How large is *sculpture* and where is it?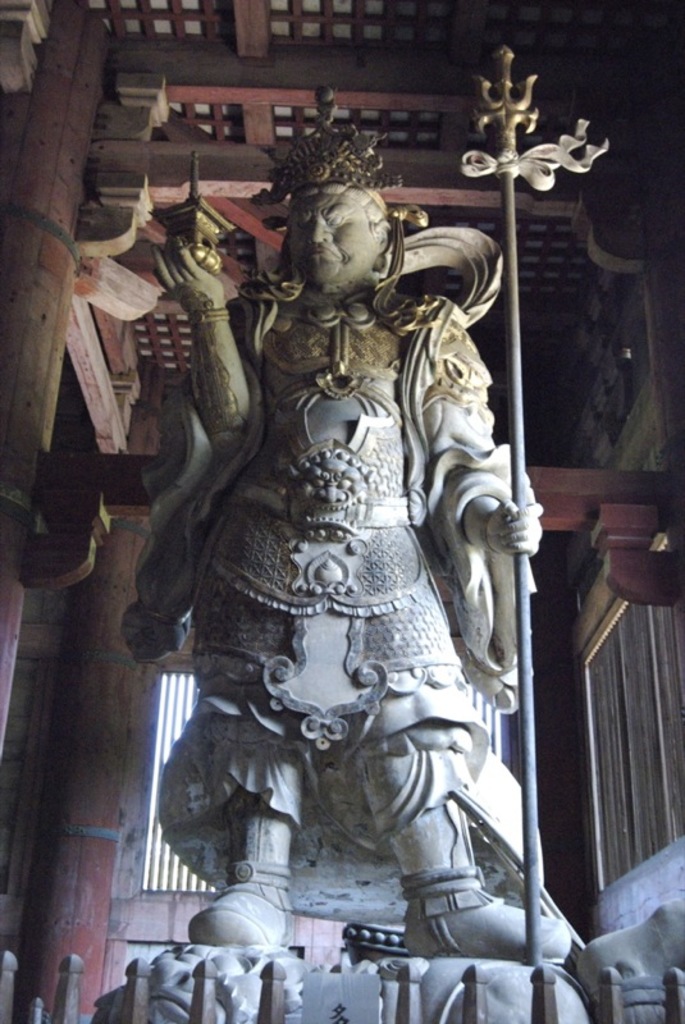
Bounding box: [left=123, top=128, right=556, bottom=996].
